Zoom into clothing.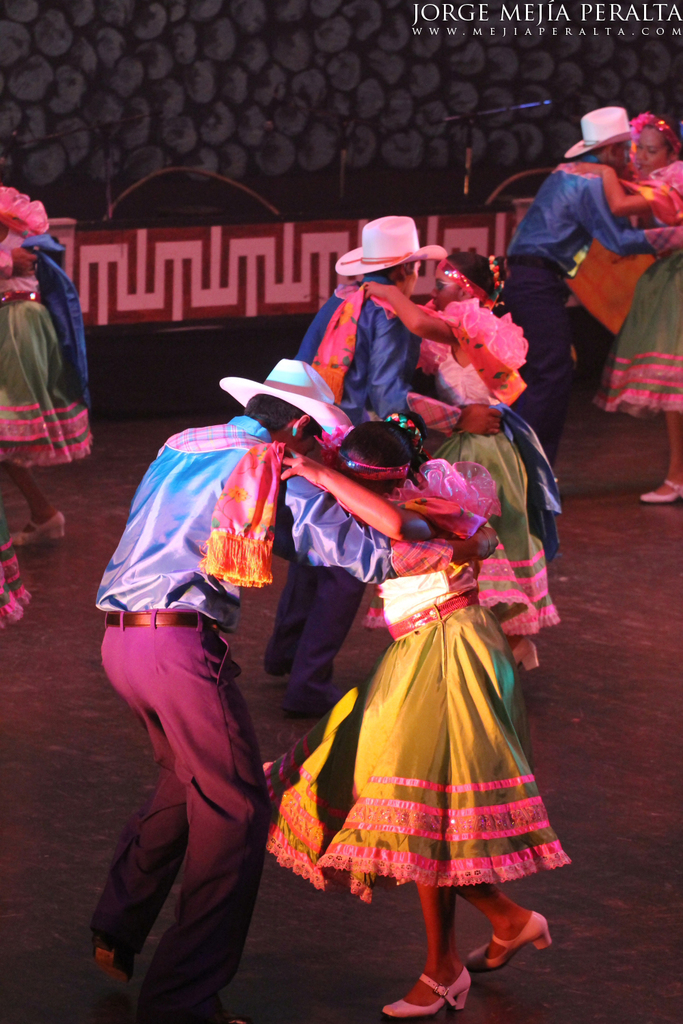
Zoom target: BBox(591, 158, 682, 417).
